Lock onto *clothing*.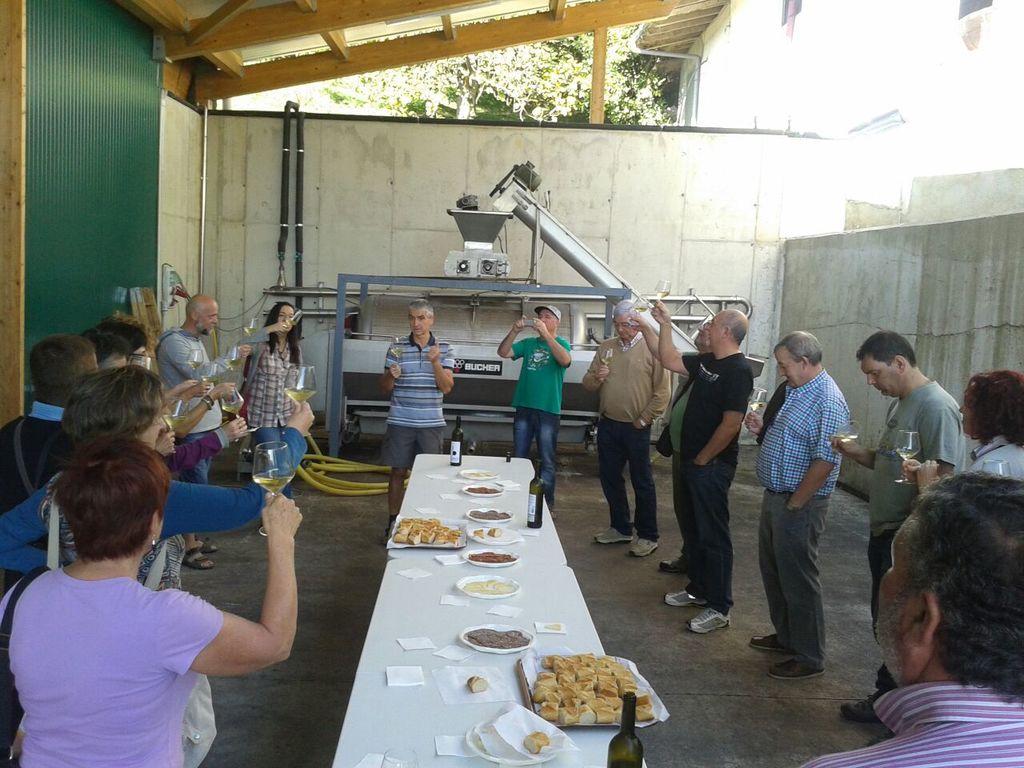
Locked: box(572, 332, 674, 542).
